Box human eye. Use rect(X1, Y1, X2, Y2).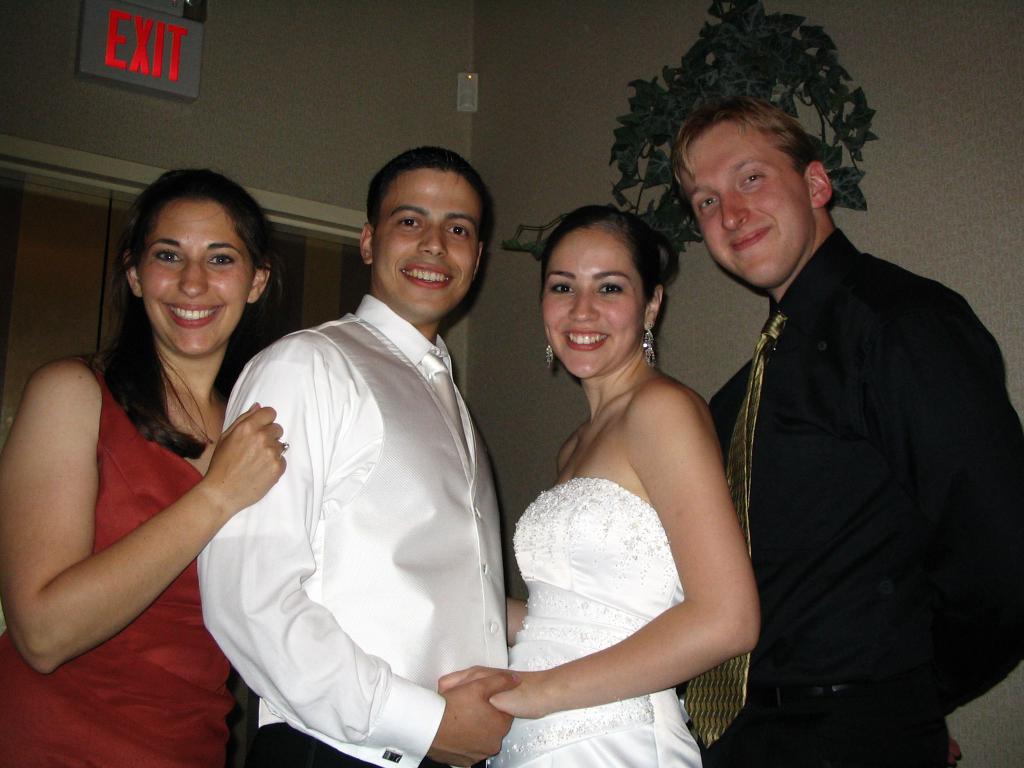
rect(695, 195, 719, 217).
